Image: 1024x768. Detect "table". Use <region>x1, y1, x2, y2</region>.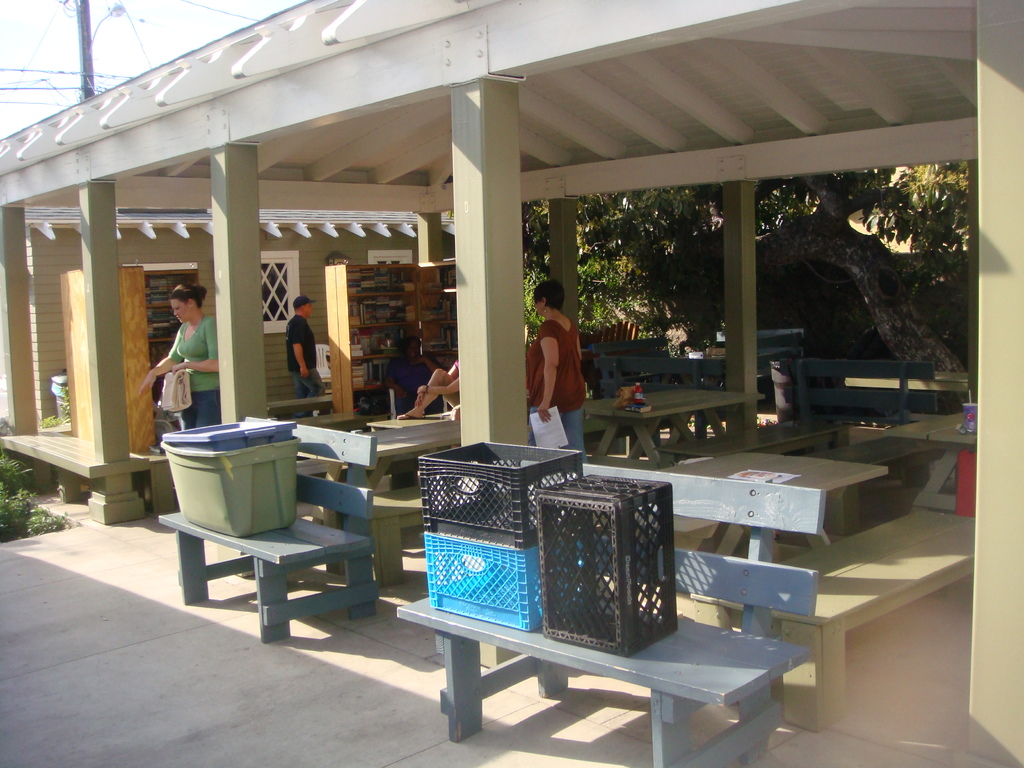
<region>657, 447, 890, 558</region>.
